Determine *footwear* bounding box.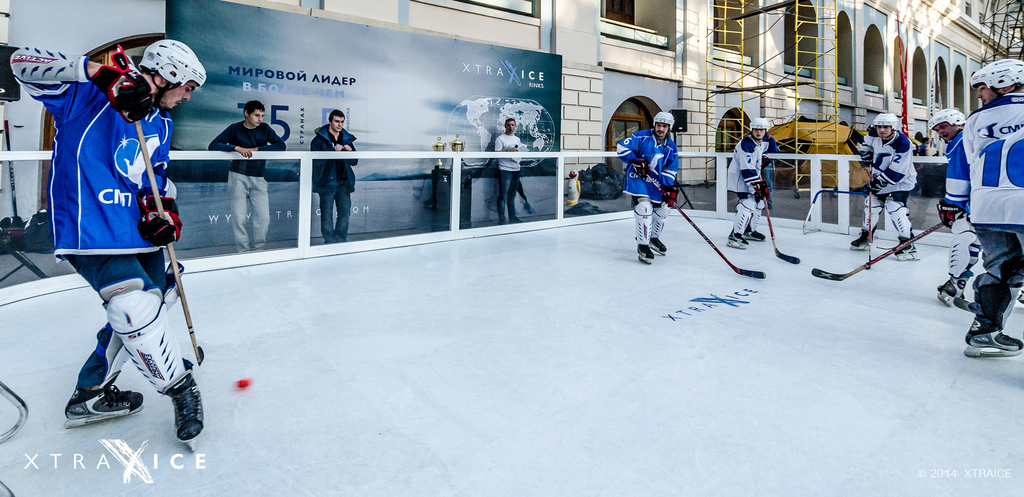
Determined: [left=965, top=320, right=1023, bottom=359].
